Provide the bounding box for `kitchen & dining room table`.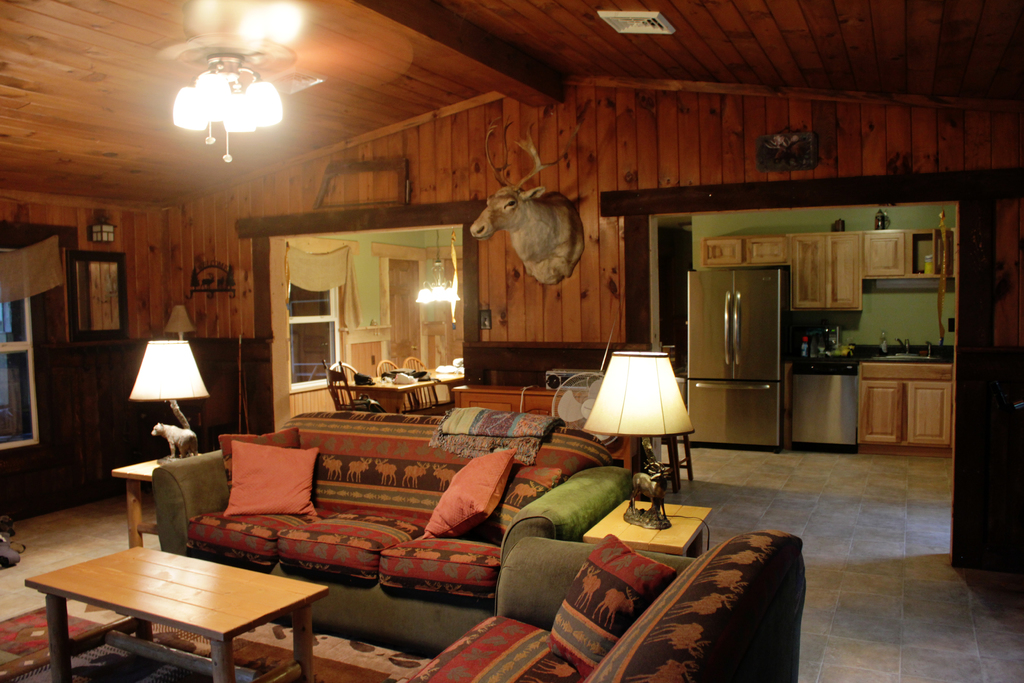
l=24, t=482, r=366, b=668.
